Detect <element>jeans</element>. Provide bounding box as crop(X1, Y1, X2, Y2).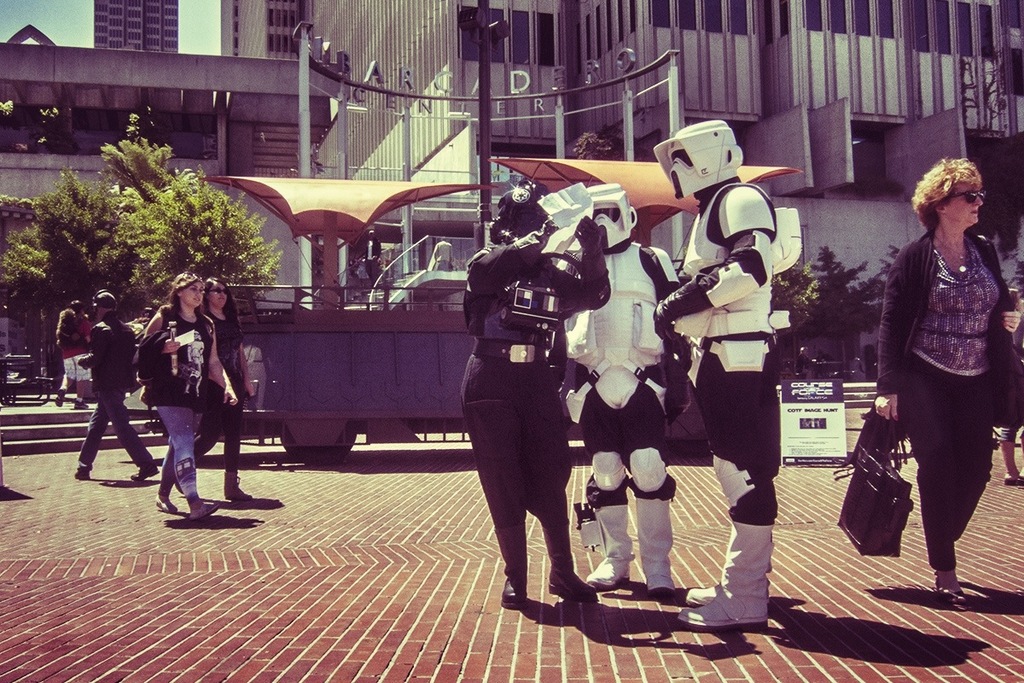
crop(153, 409, 203, 498).
